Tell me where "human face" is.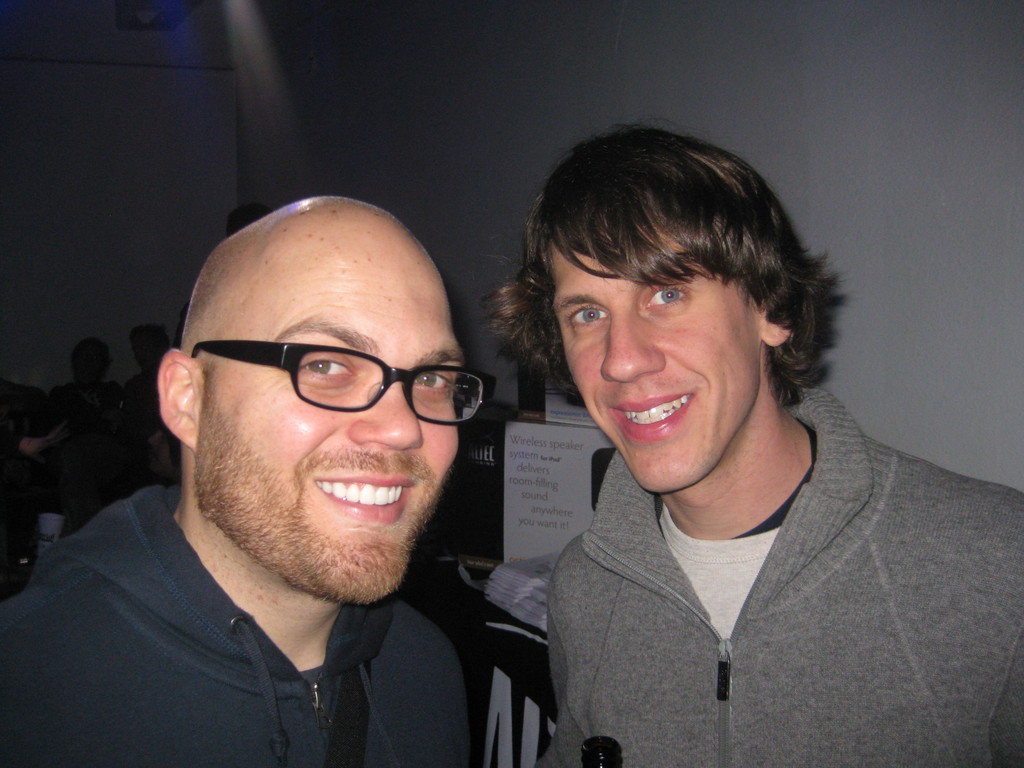
"human face" is at x1=555, y1=204, x2=758, y2=495.
